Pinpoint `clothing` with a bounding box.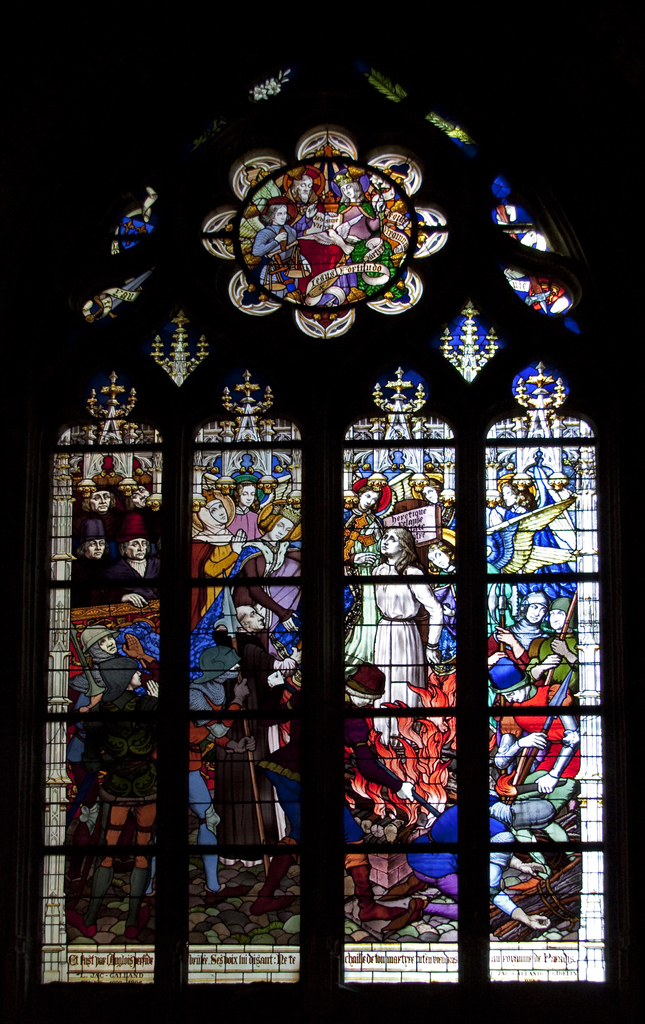
<box>413,792,510,922</box>.
